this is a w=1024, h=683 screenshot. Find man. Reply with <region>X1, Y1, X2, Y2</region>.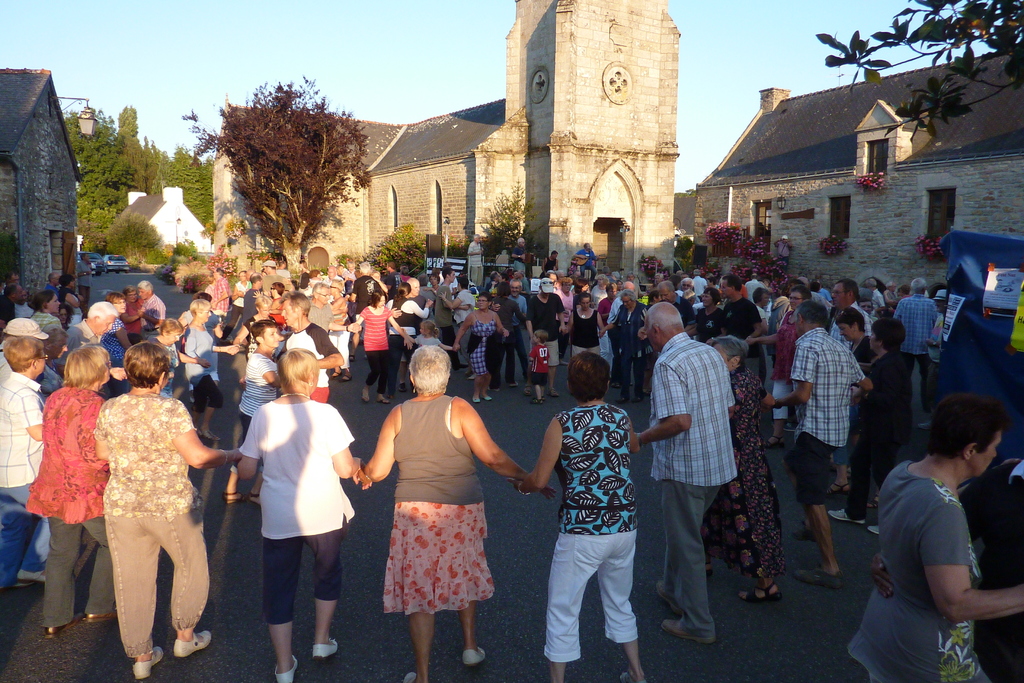
<region>744, 268, 769, 301</region>.
